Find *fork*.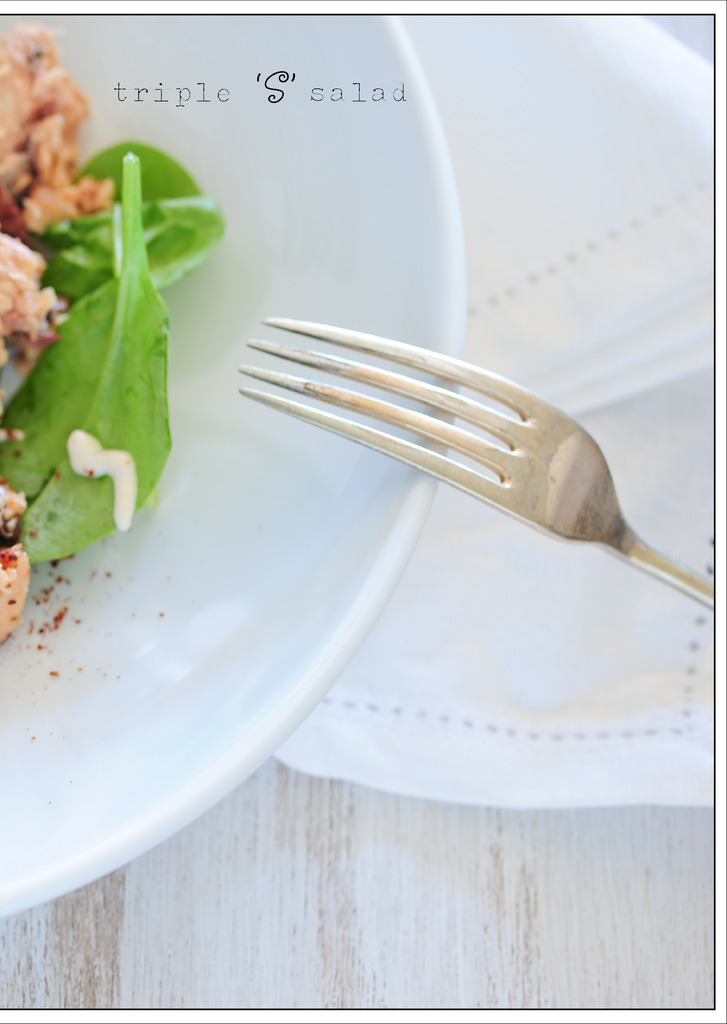
229:312:715:610.
